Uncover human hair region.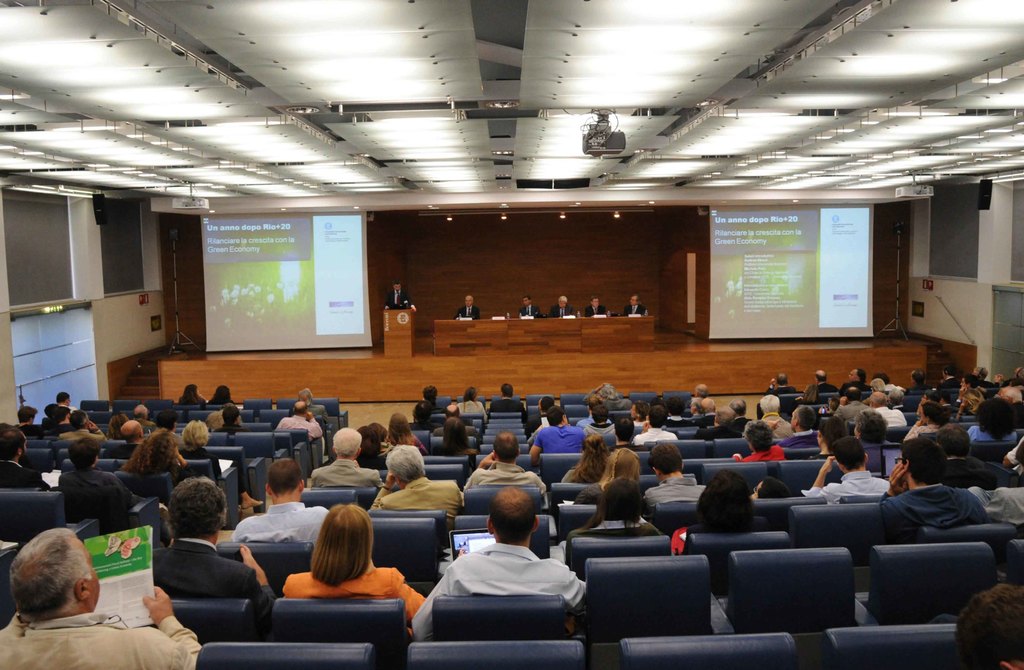
Uncovered: bbox=[956, 583, 1023, 667].
